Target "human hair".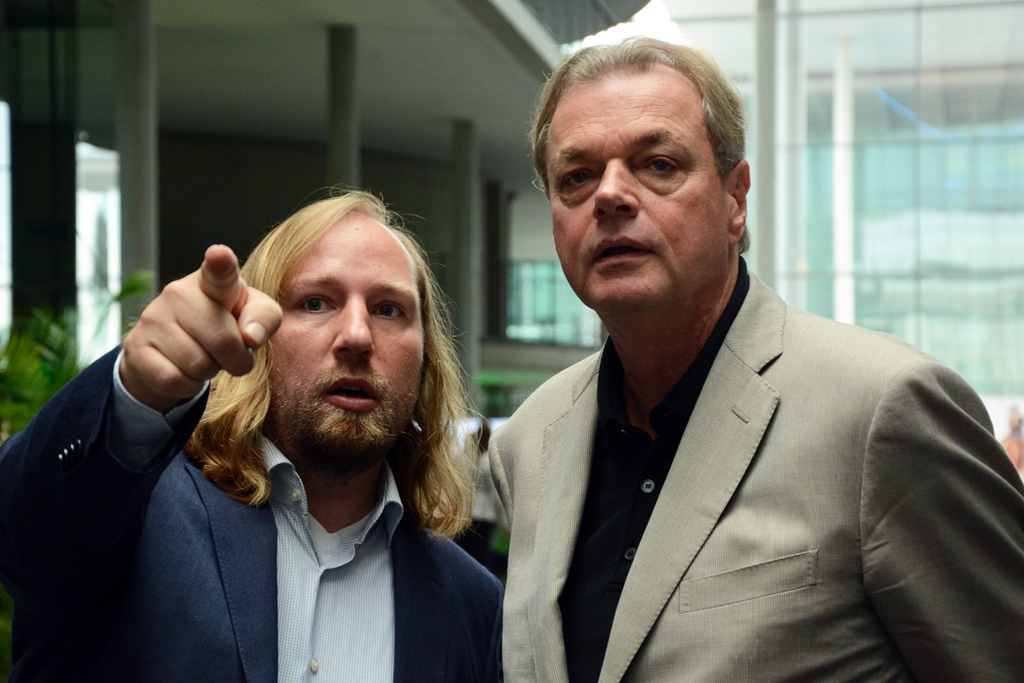
Target region: pyautogui.locateOnScreen(218, 189, 451, 532).
